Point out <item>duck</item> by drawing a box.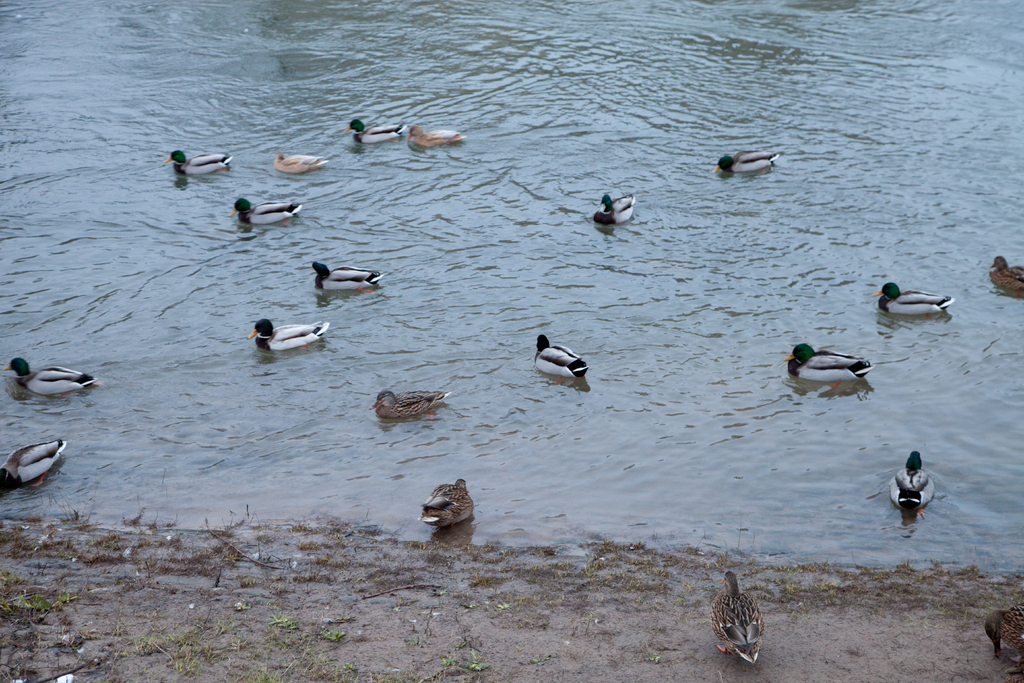
(left=8, top=356, right=102, bottom=394).
